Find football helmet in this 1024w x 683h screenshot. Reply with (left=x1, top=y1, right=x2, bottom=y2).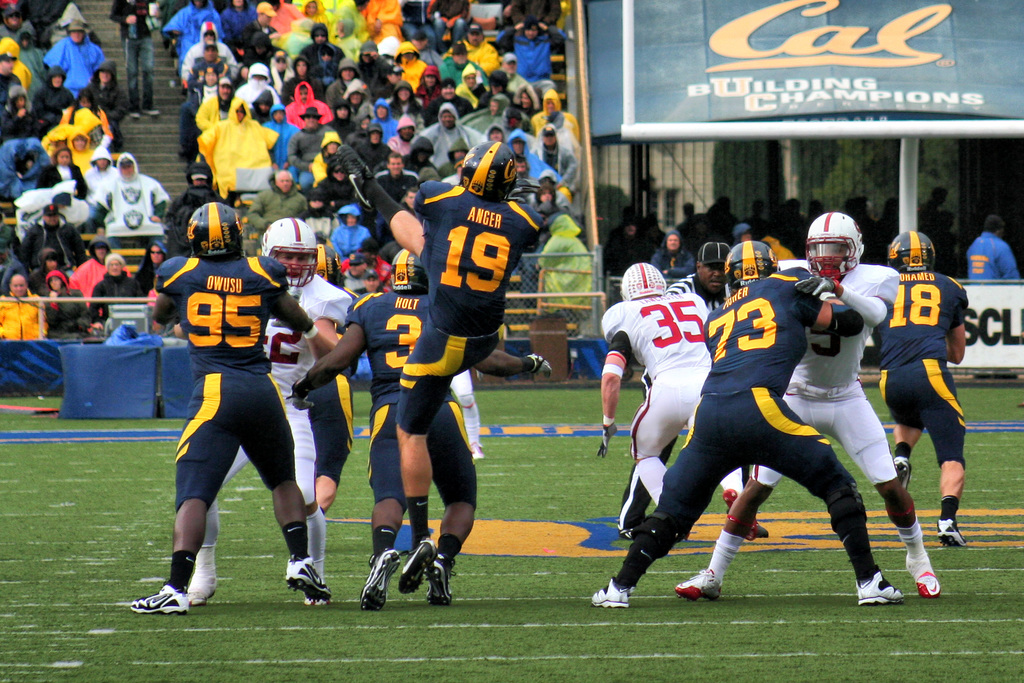
(left=723, top=242, right=778, bottom=292).
